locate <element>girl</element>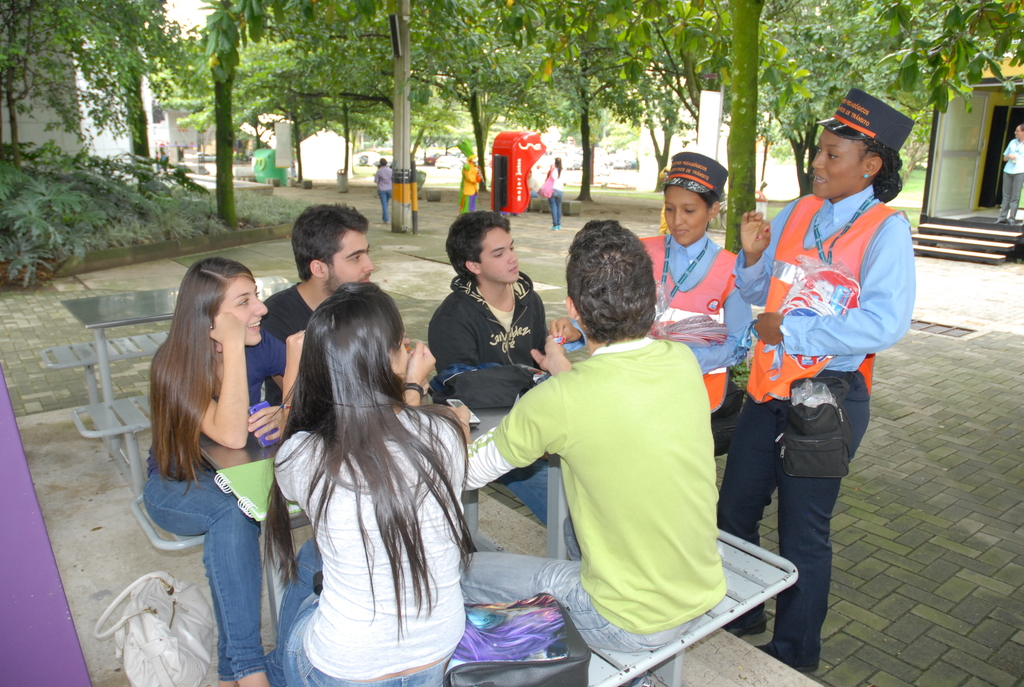
731:81:920:668
